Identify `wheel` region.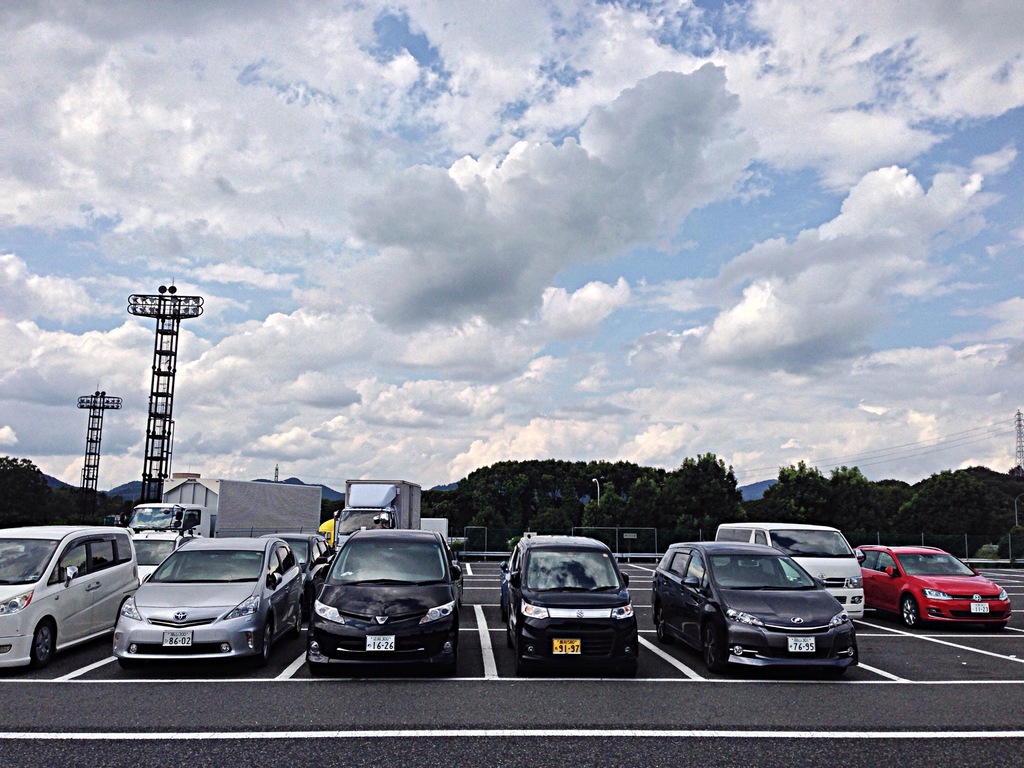
Region: {"x1": 295, "y1": 601, "x2": 305, "y2": 637}.
